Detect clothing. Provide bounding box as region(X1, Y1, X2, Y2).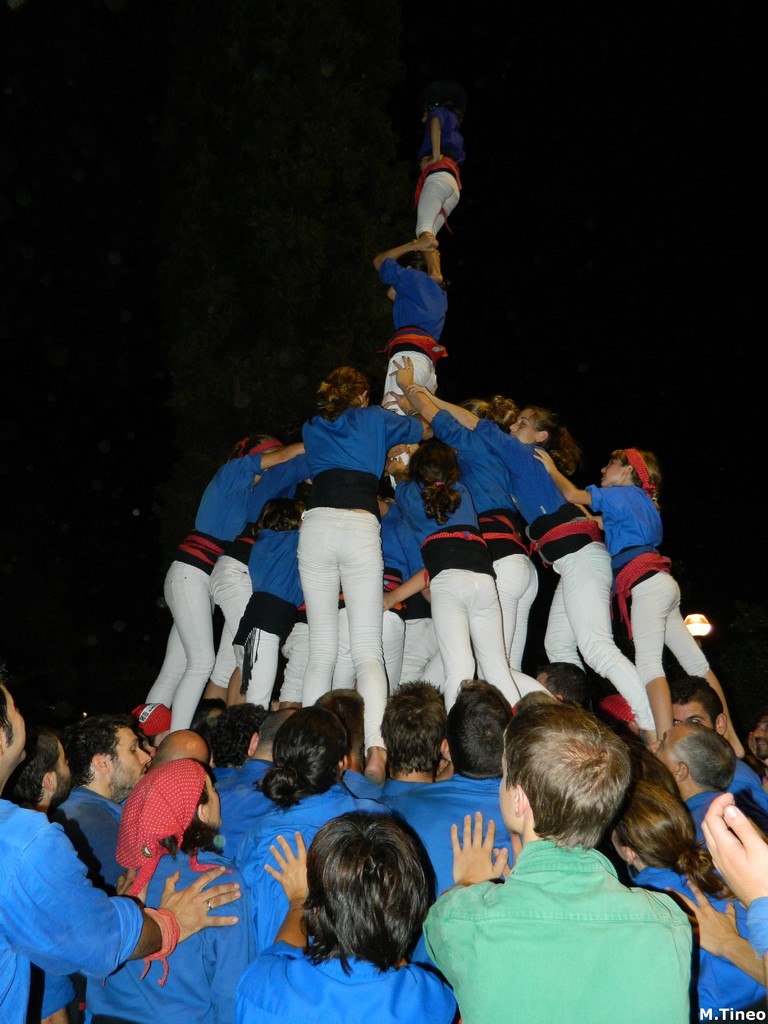
region(421, 824, 721, 1013).
